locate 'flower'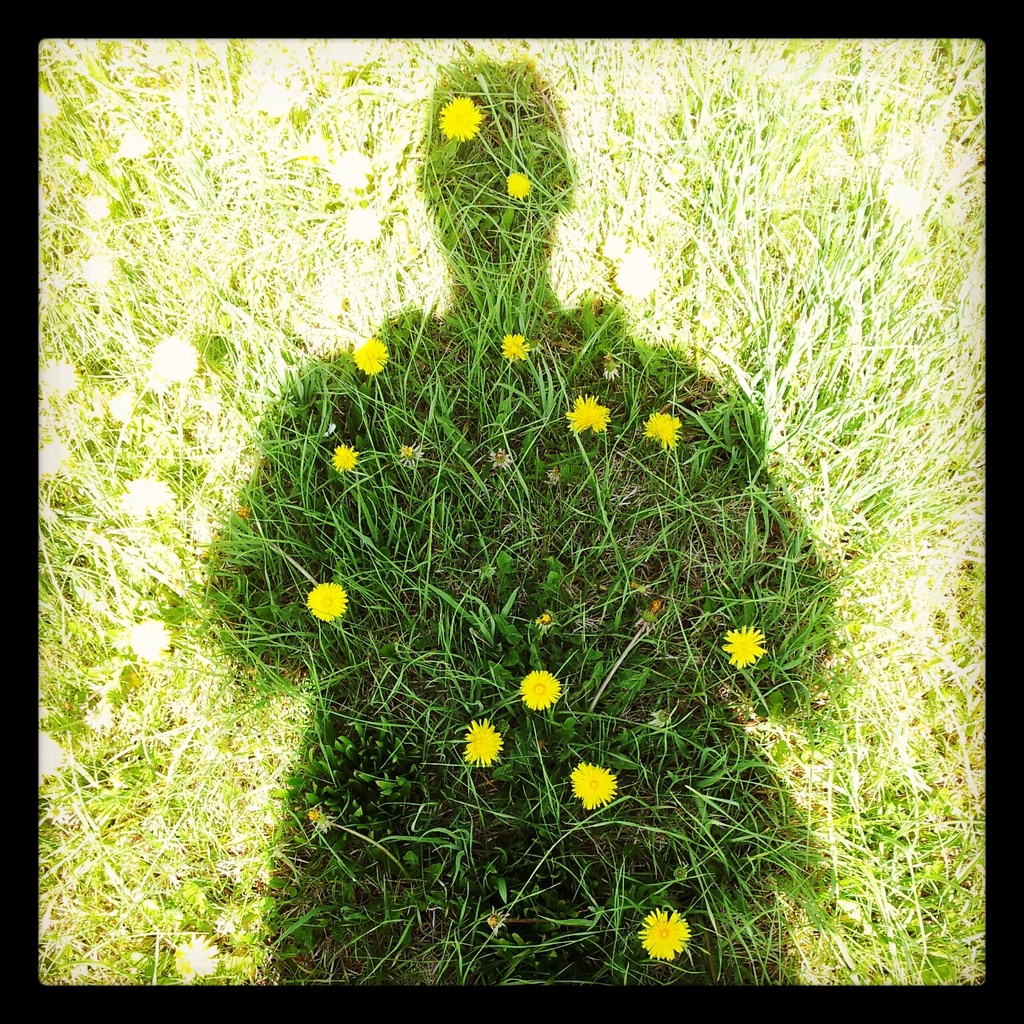
x1=564, y1=391, x2=609, y2=437
